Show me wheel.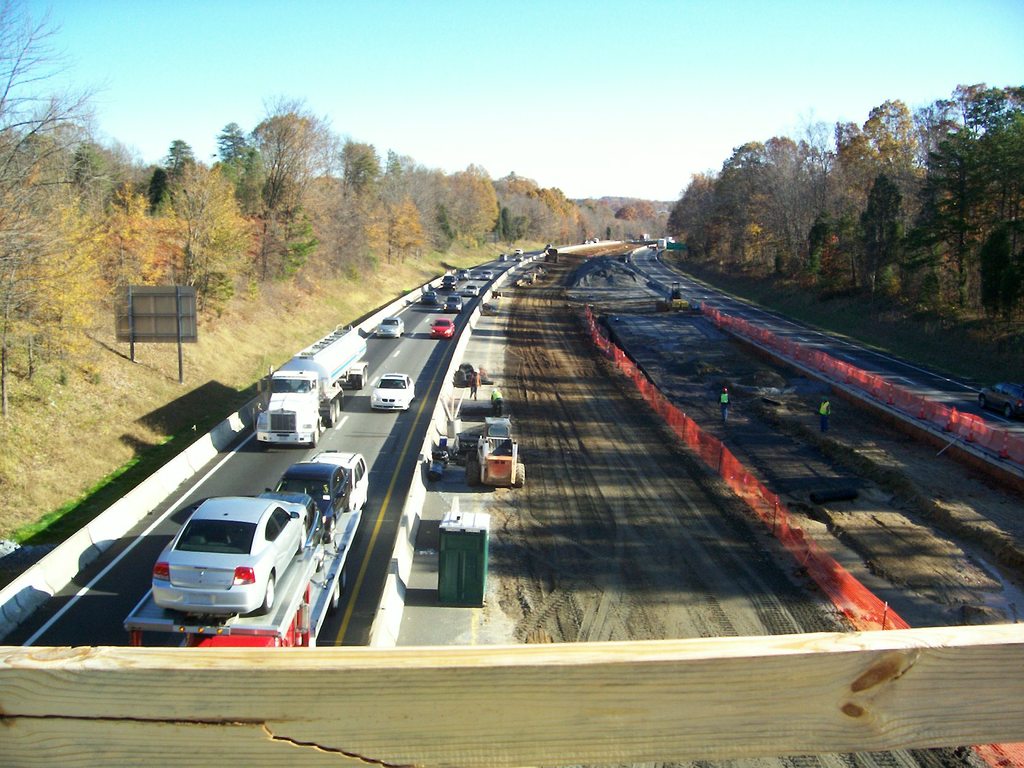
wheel is here: x1=514 y1=462 x2=525 y2=488.
